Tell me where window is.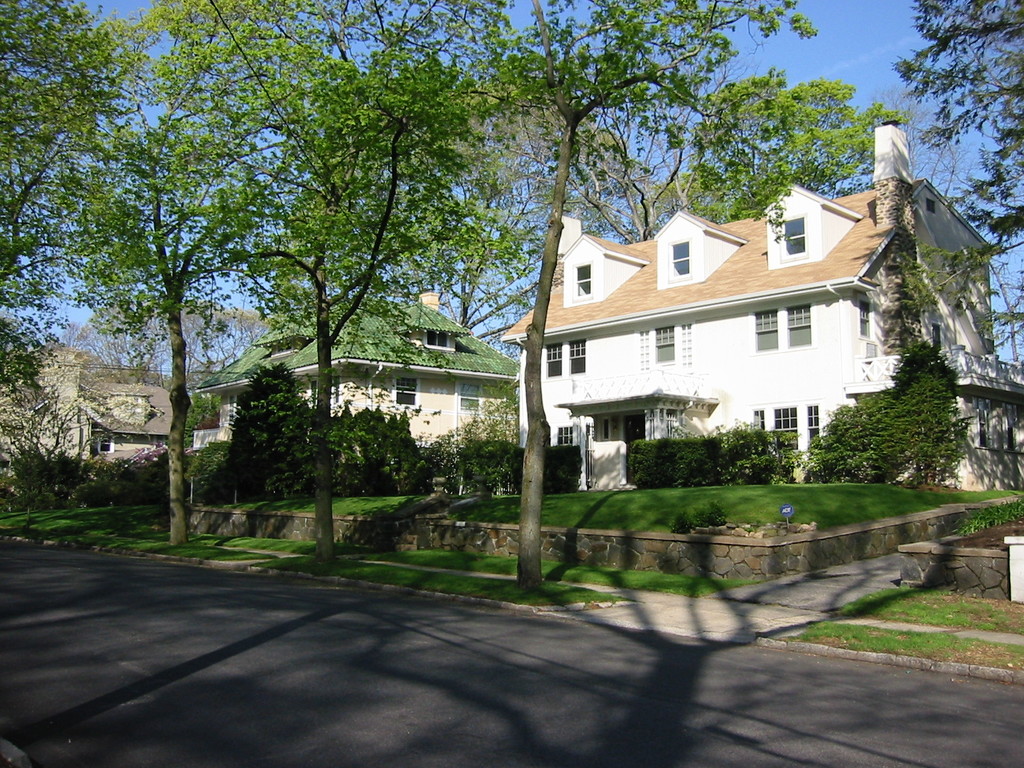
window is at left=392, top=378, right=421, bottom=404.
